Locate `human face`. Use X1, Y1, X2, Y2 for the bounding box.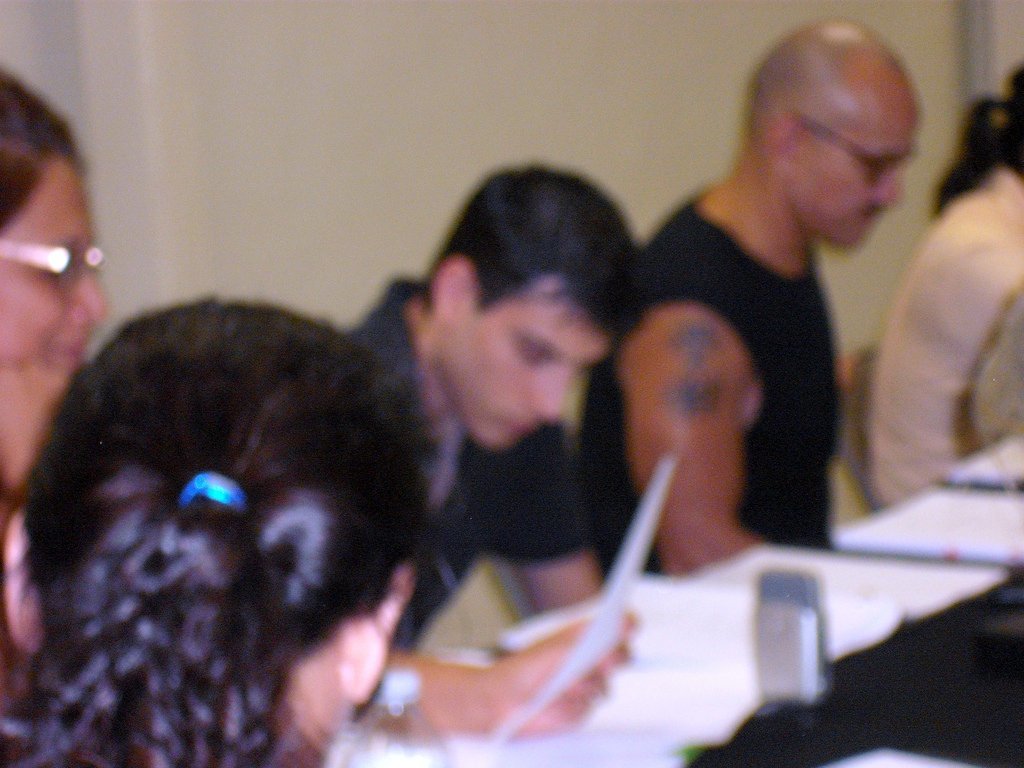
785, 93, 917, 245.
